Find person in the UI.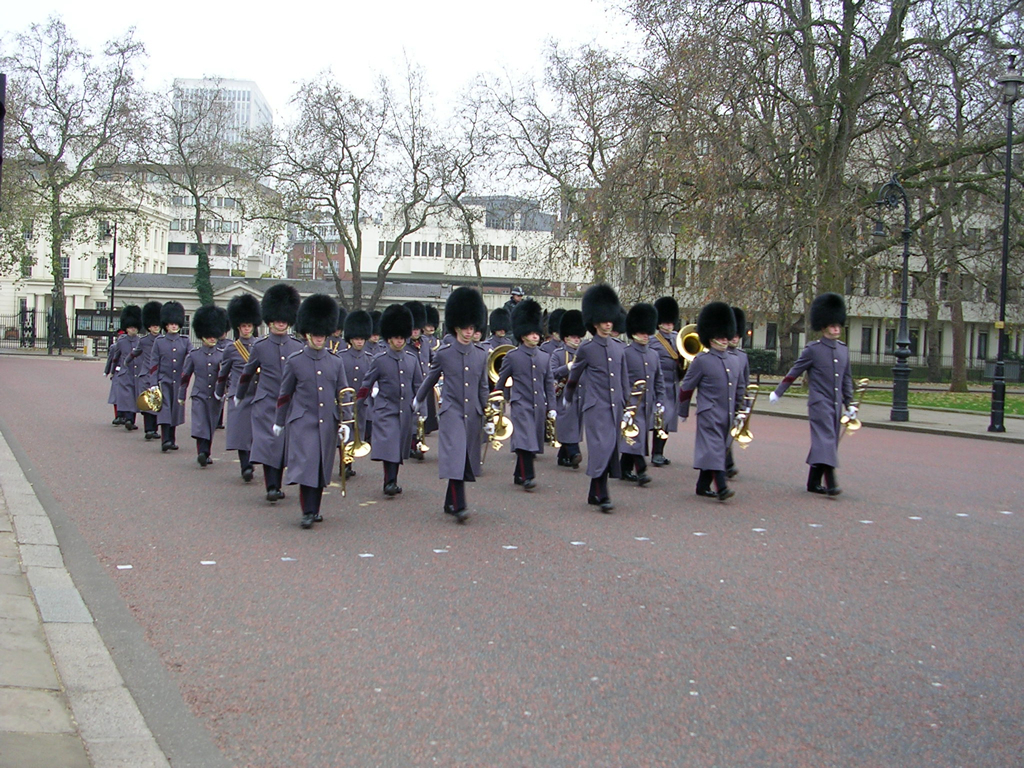
UI element at box=[491, 296, 561, 498].
